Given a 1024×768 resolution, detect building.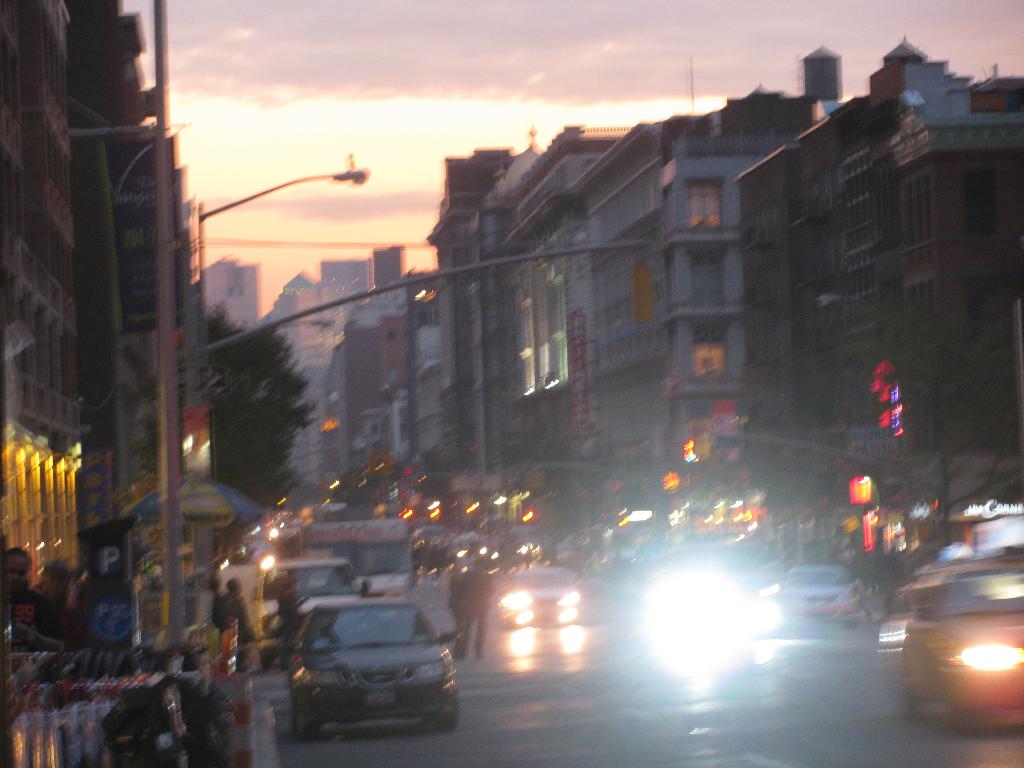
{"left": 0, "top": 0, "right": 195, "bottom": 767}.
